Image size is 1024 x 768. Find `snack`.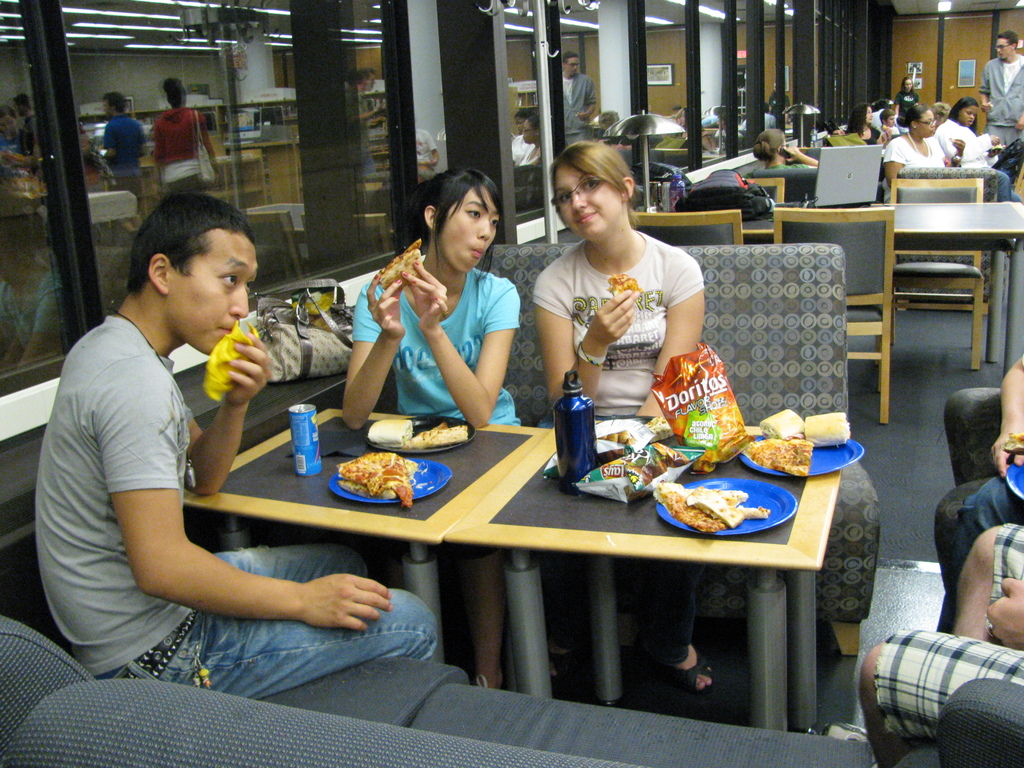
<bbox>760, 410, 809, 437</bbox>.
